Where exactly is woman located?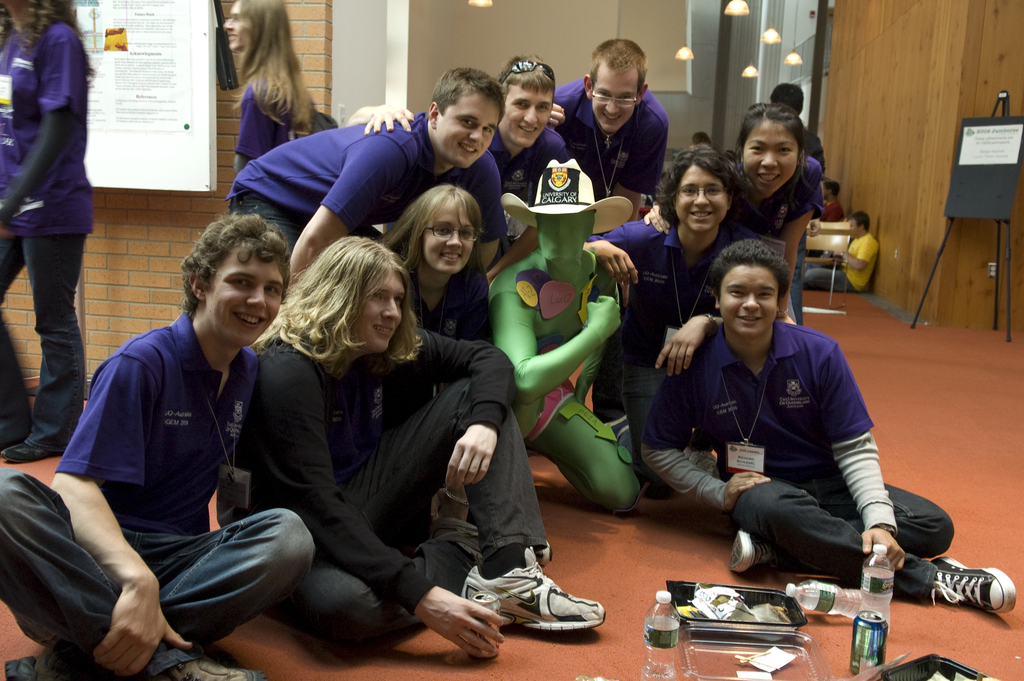
Its bounding box is (252, 238, 600, 671).
